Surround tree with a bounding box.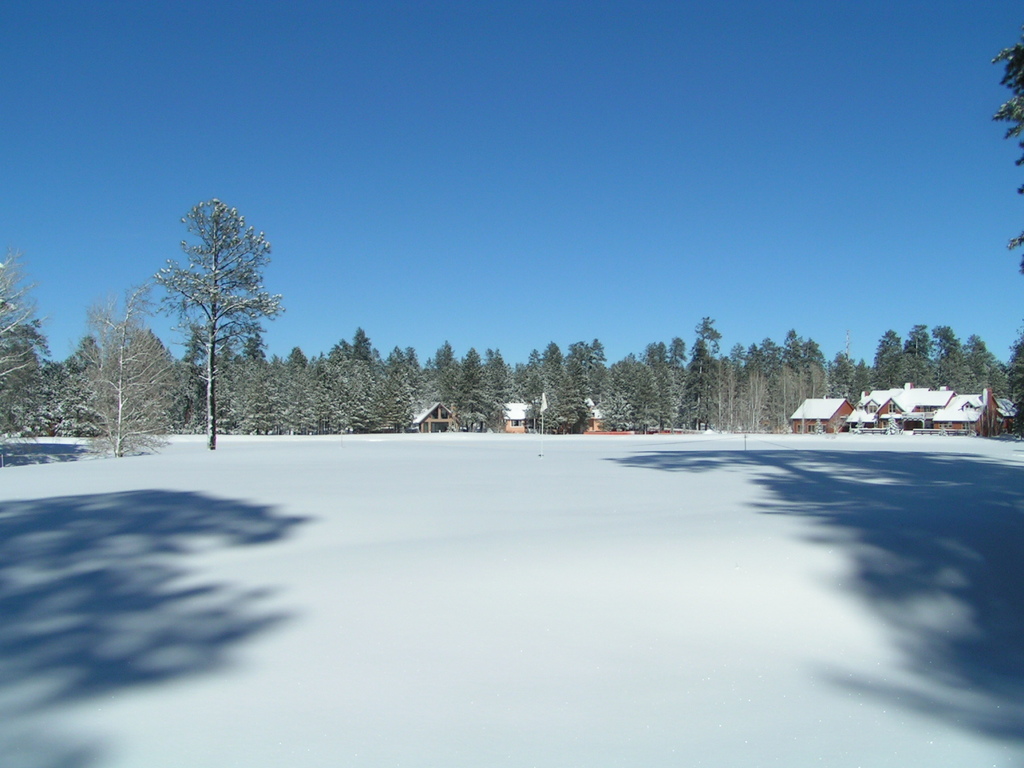
79 287 173 458.
